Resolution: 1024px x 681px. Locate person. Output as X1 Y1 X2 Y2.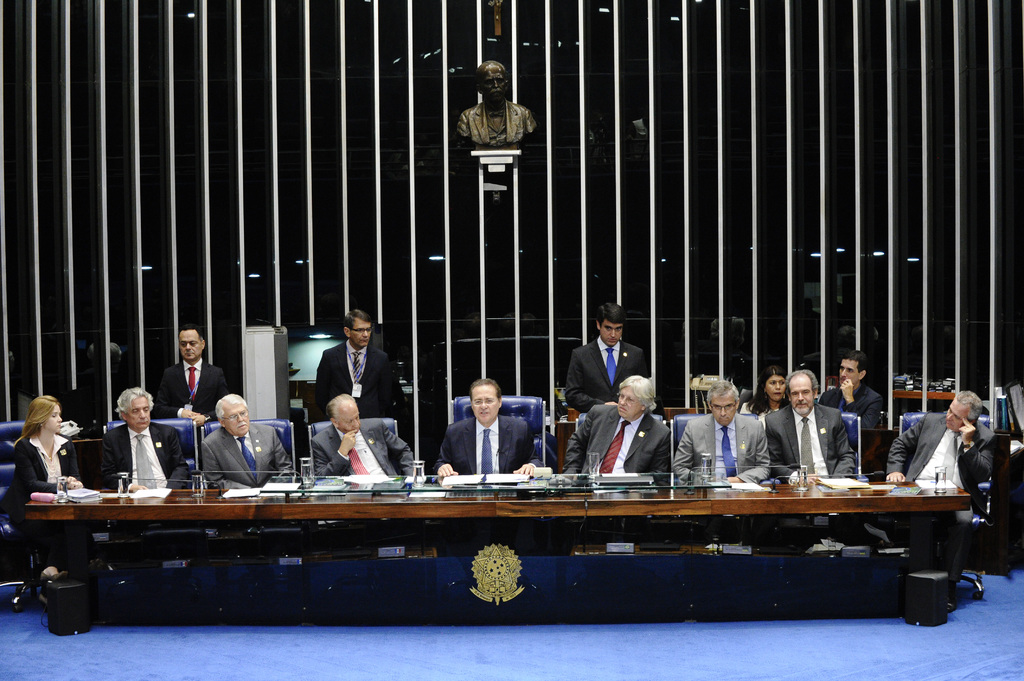
563 301 648 419.
